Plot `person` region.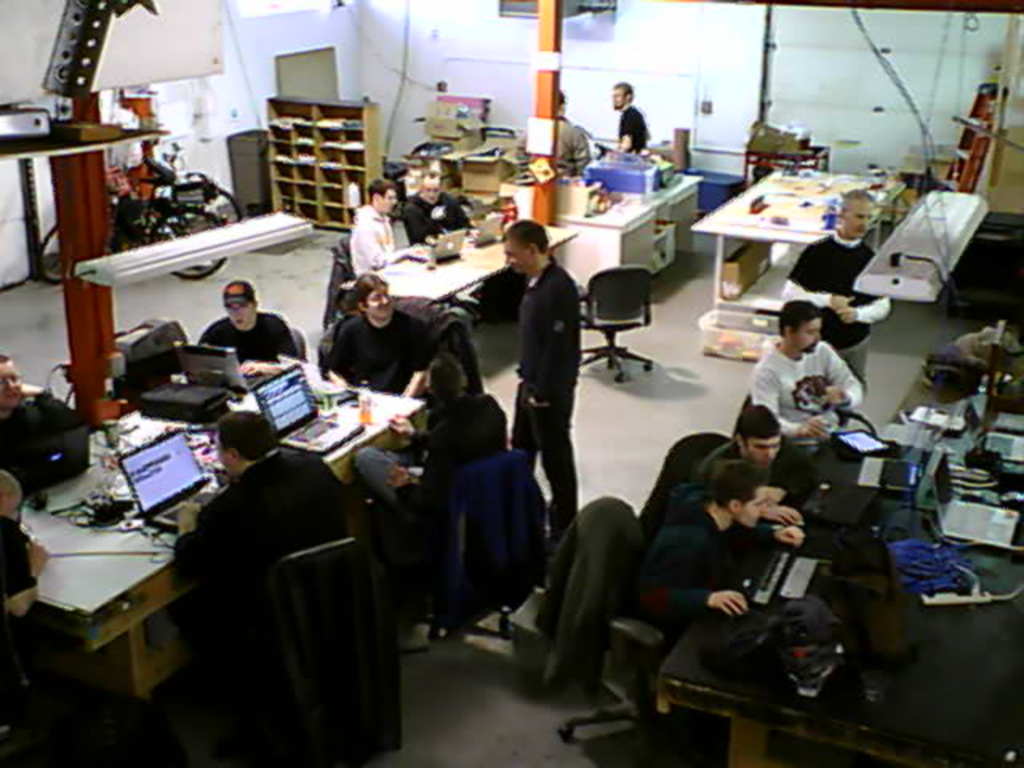
Plotted at l=398, t=174, r=467, b=246.
